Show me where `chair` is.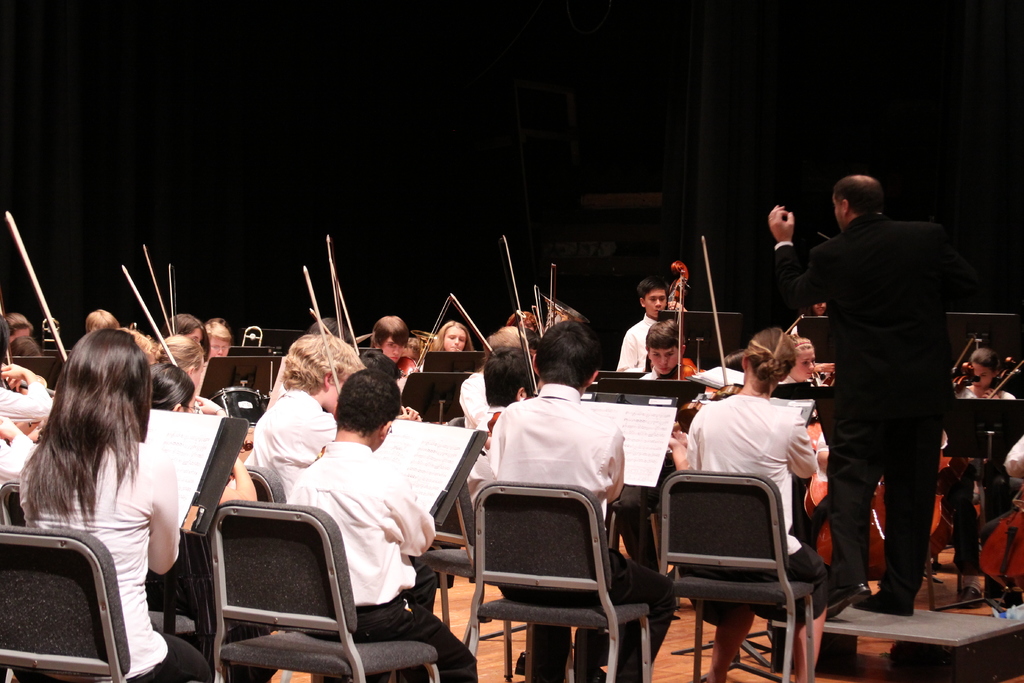
`chair` is at (x1=0, y1=483, x2=207, y2=659).
